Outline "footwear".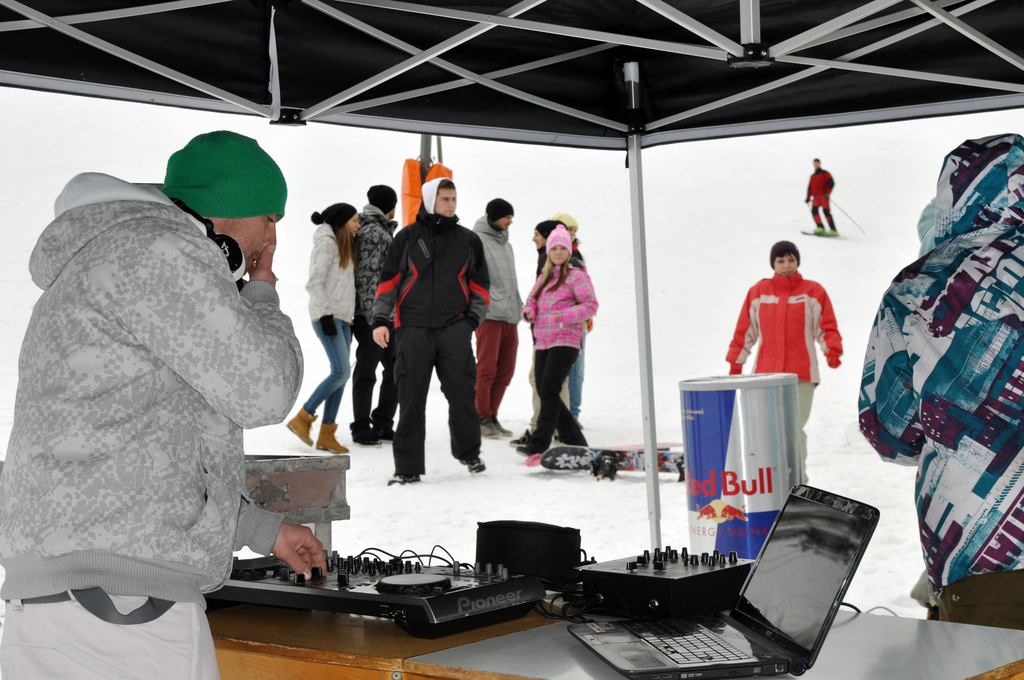
Outline: 388, 474, 419, 488.
